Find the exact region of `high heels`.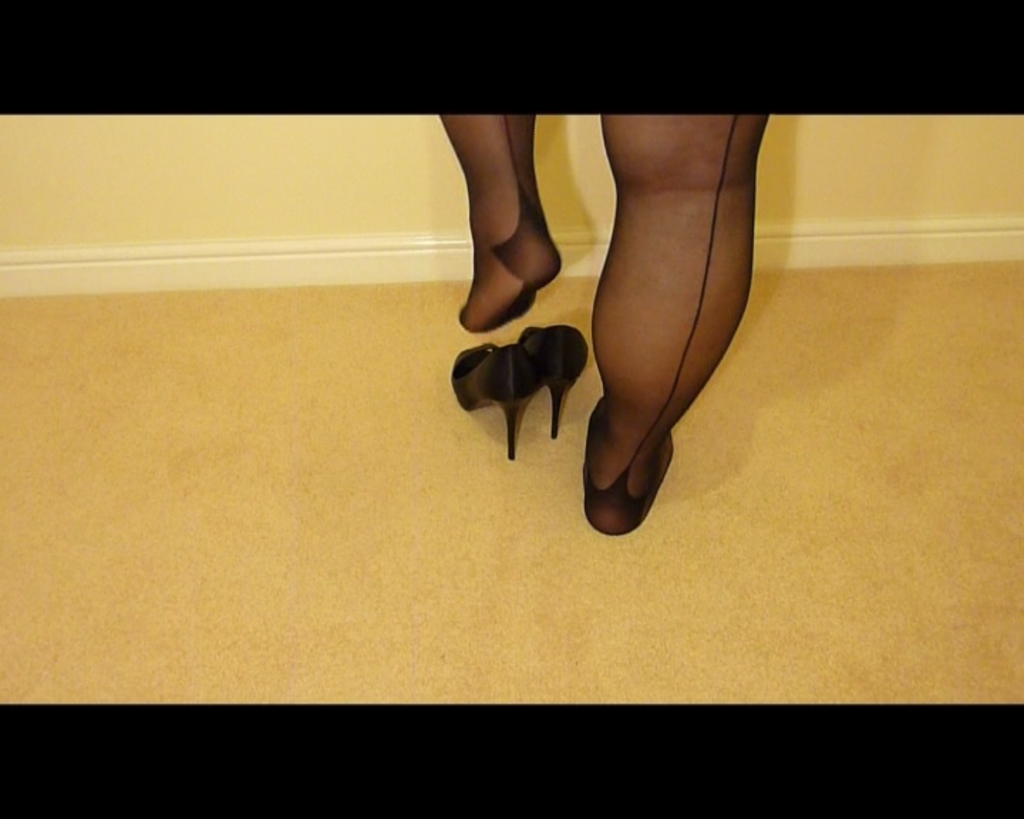
Exact region: bbox=[449, 347, 530, 458].
